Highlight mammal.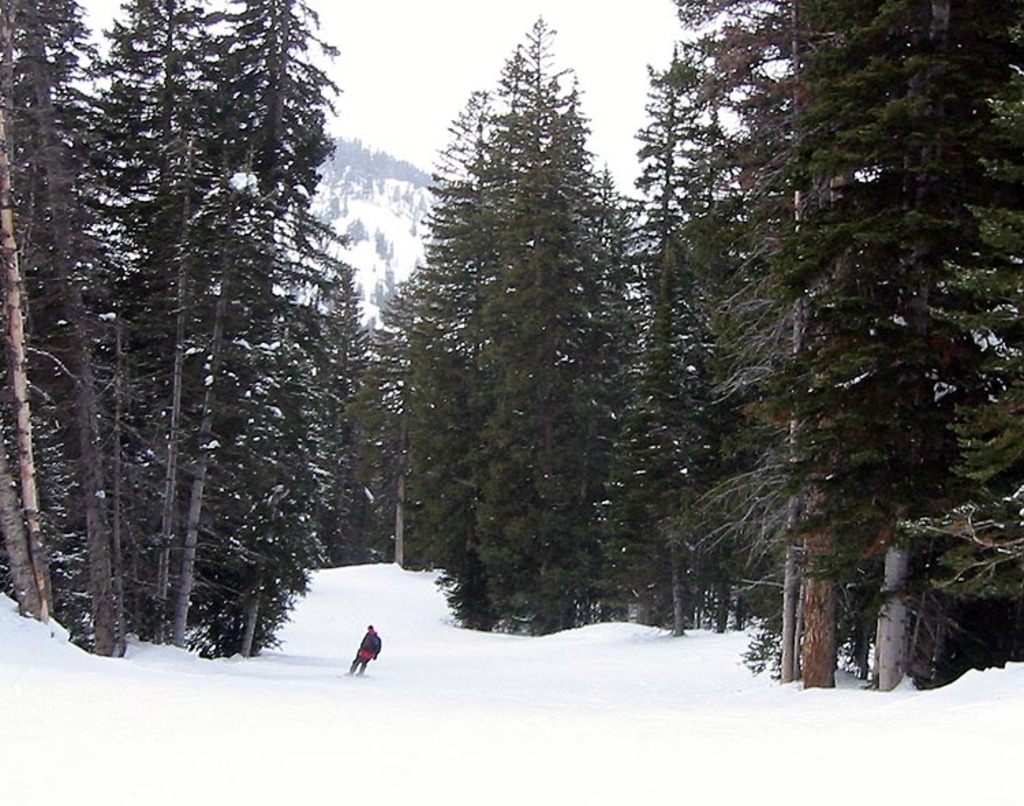
Highlighted region: BBox(350, 620, 384, 673).
